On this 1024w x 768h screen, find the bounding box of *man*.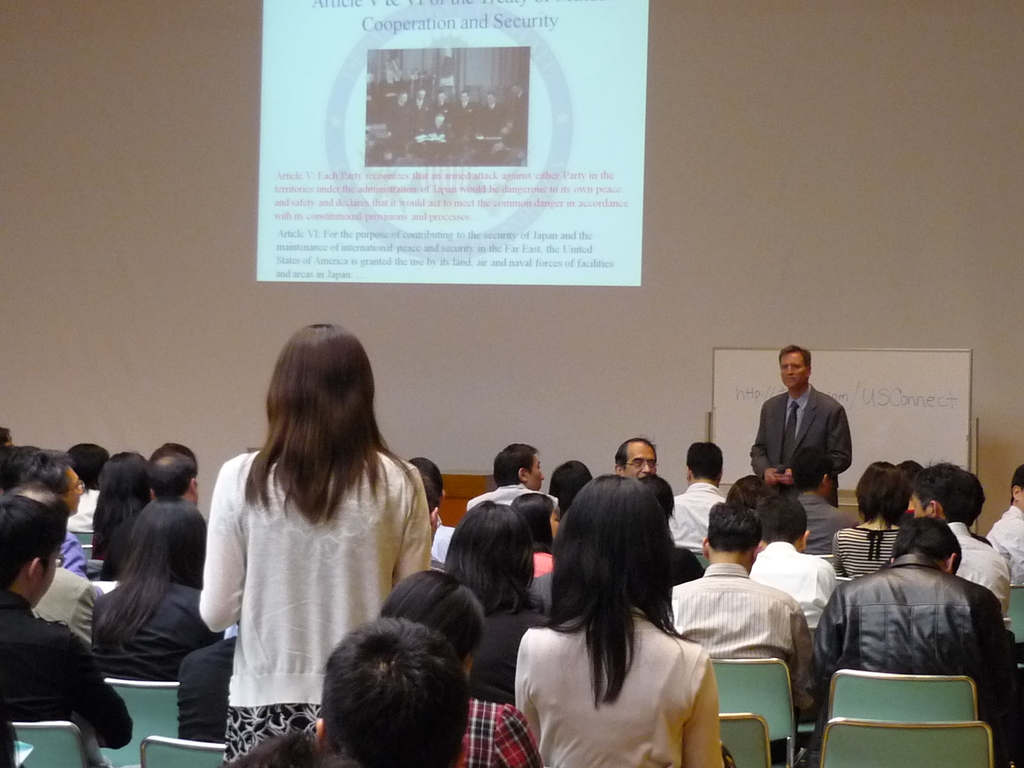
Bounding box: <box>911,464,1011,605</box>.
